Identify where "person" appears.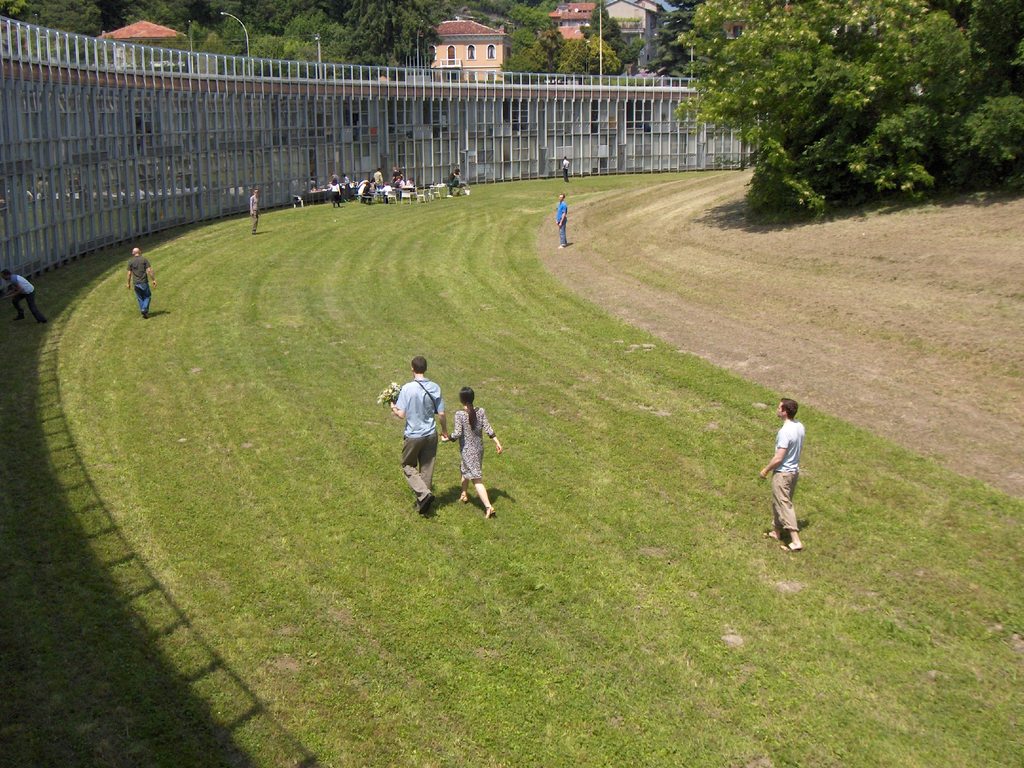
Appears at bbox=(758, 395, 808, 552).
